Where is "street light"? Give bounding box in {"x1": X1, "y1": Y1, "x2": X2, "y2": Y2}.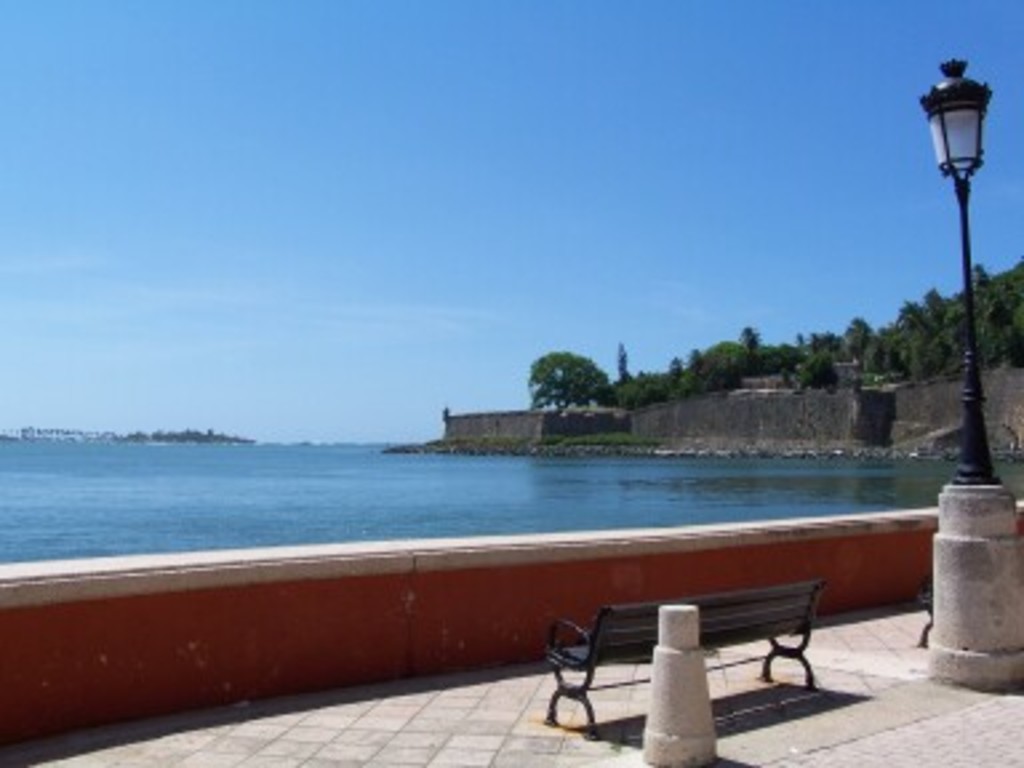
{"x1": 912, "y1": 48, "x2": 1011, "y2": 488}.
